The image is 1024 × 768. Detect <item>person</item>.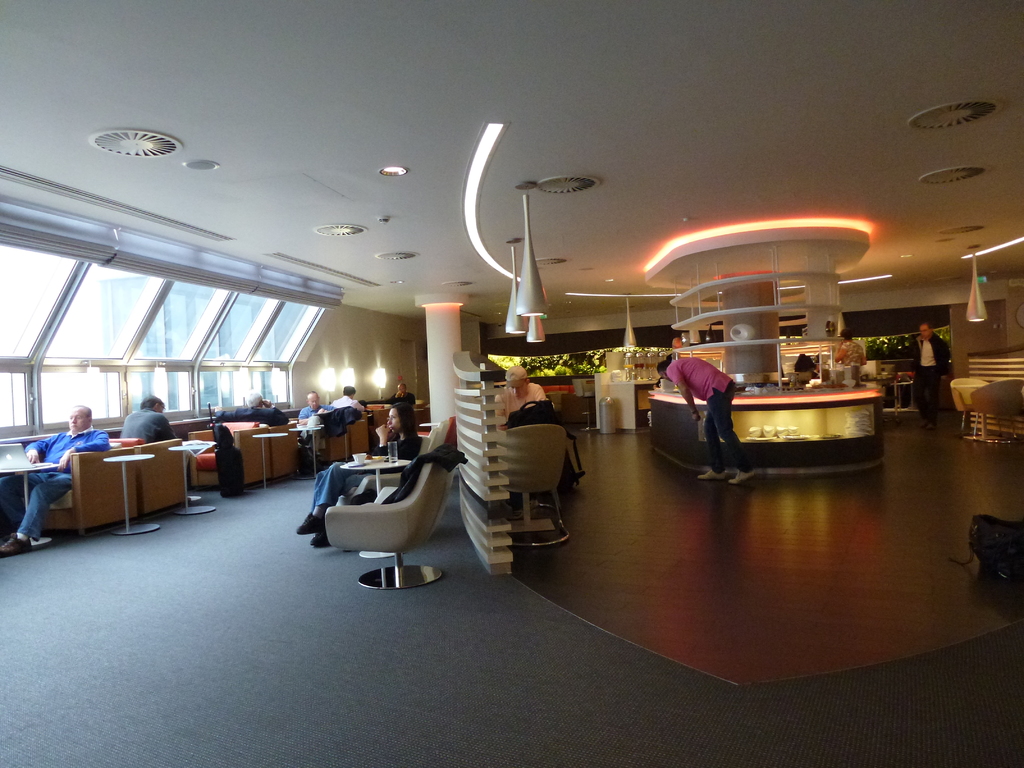
Detection: BBox(490, 362, 548, 428).
